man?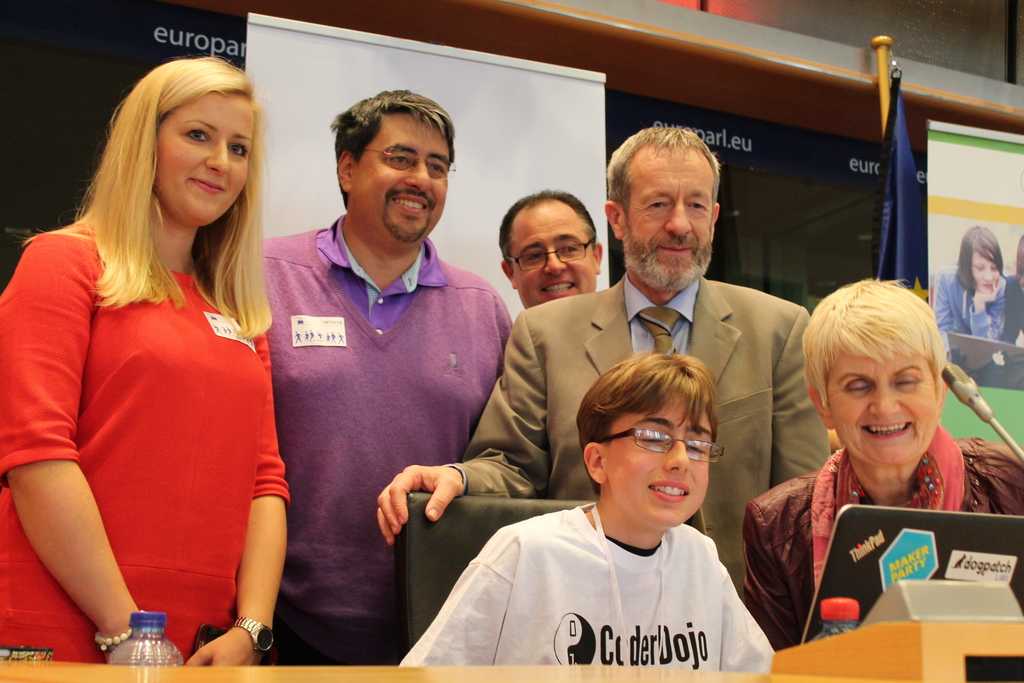
box(499, 188, 605, 309)
